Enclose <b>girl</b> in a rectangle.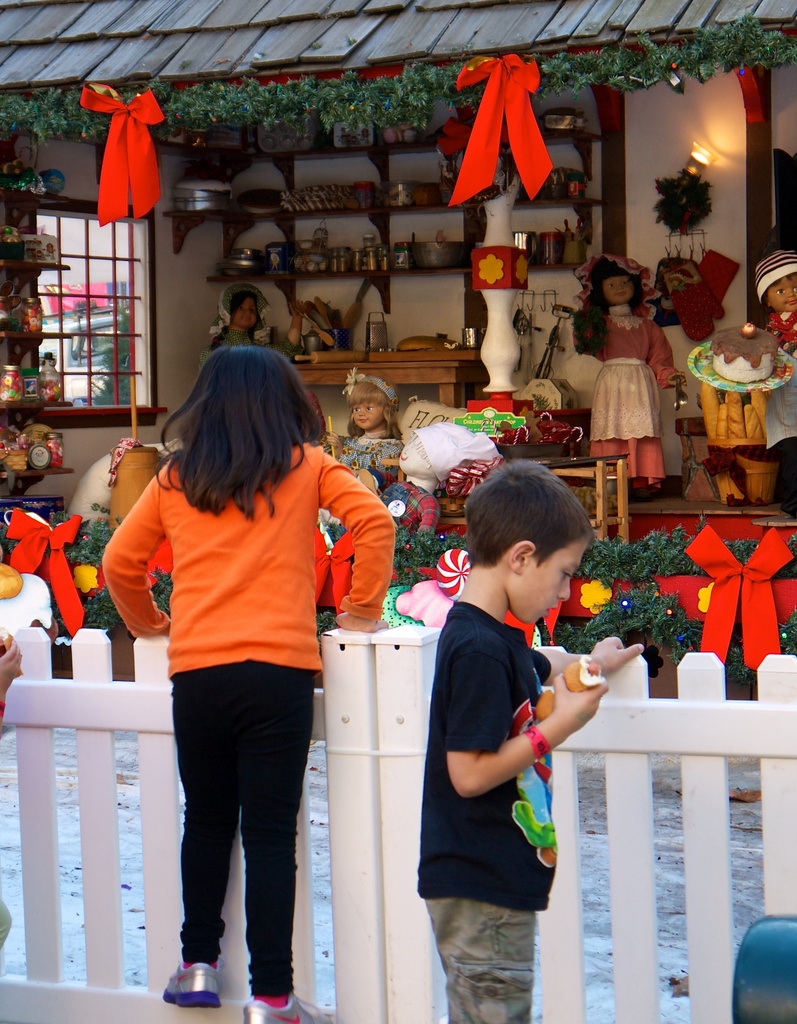
bbox=[576, 248, 679, 482].
